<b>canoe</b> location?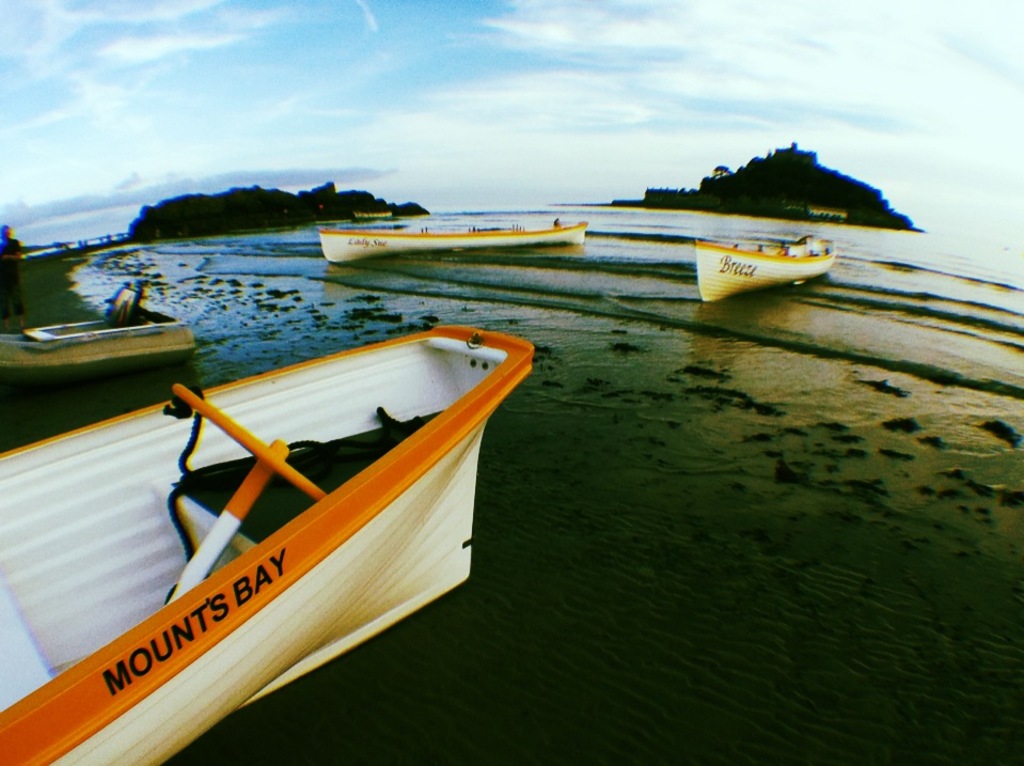
{"x1": 43, "y1": 290, "x2": 516, "y2": 752}
